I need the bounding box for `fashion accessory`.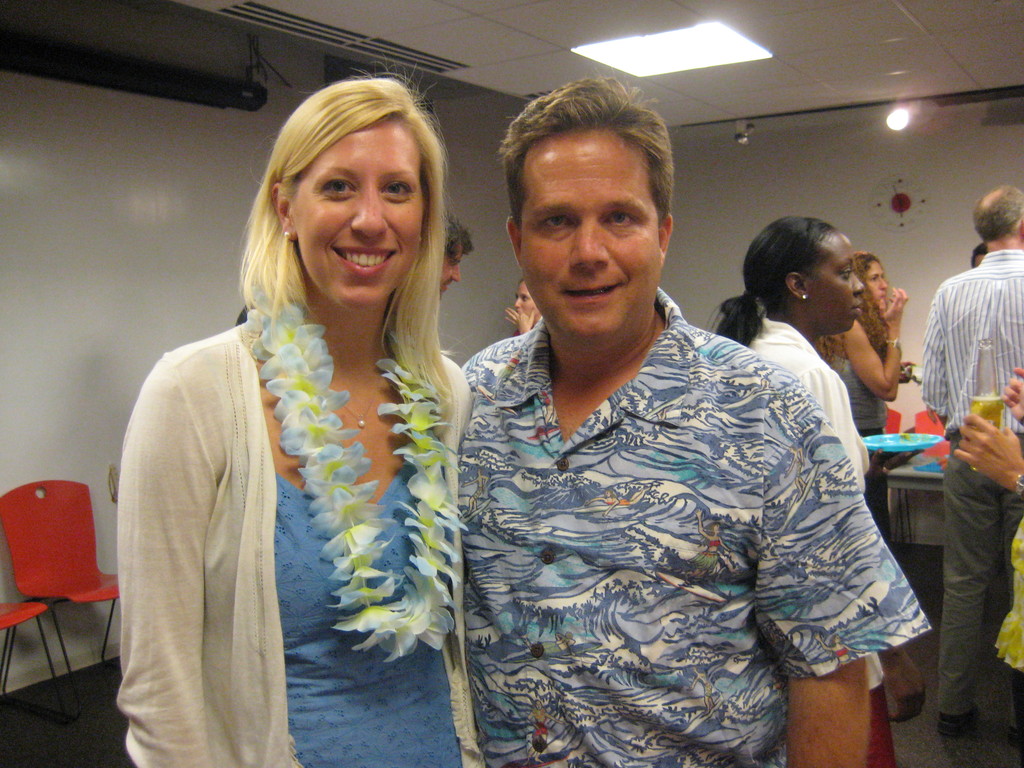
Here it is: detection(242, 289, 470, 666).
